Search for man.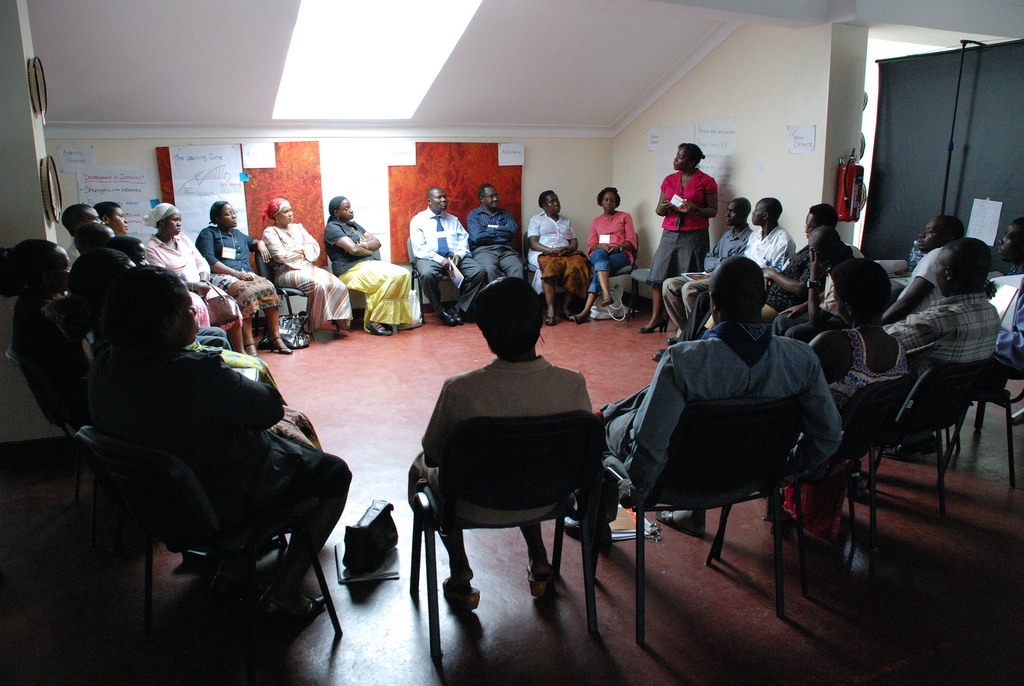
Found at 76:223:115:252.
